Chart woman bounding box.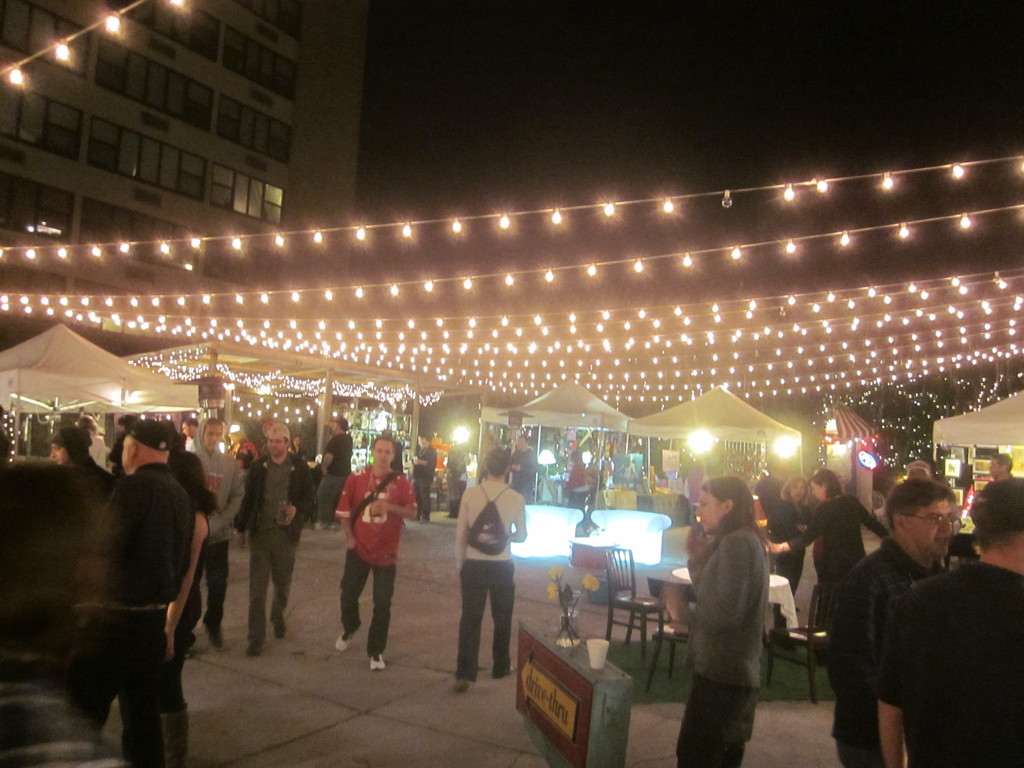
Charted: [x1=766, y1=476, x2=812, y2=614].
